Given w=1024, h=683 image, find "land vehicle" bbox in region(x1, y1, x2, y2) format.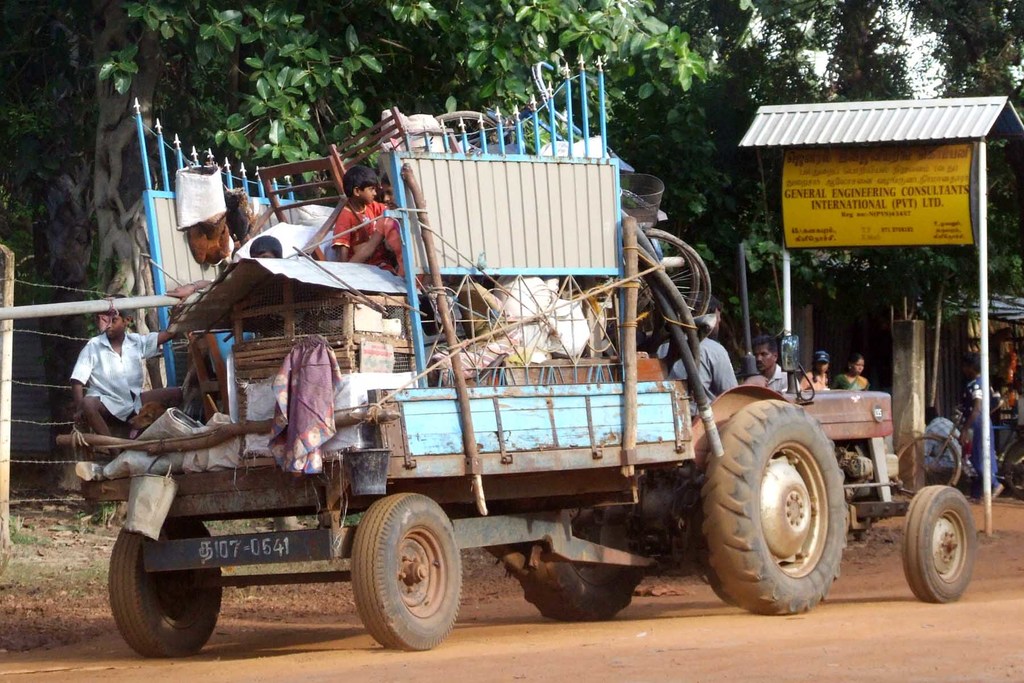
region(897, 406, 1023, 497).
